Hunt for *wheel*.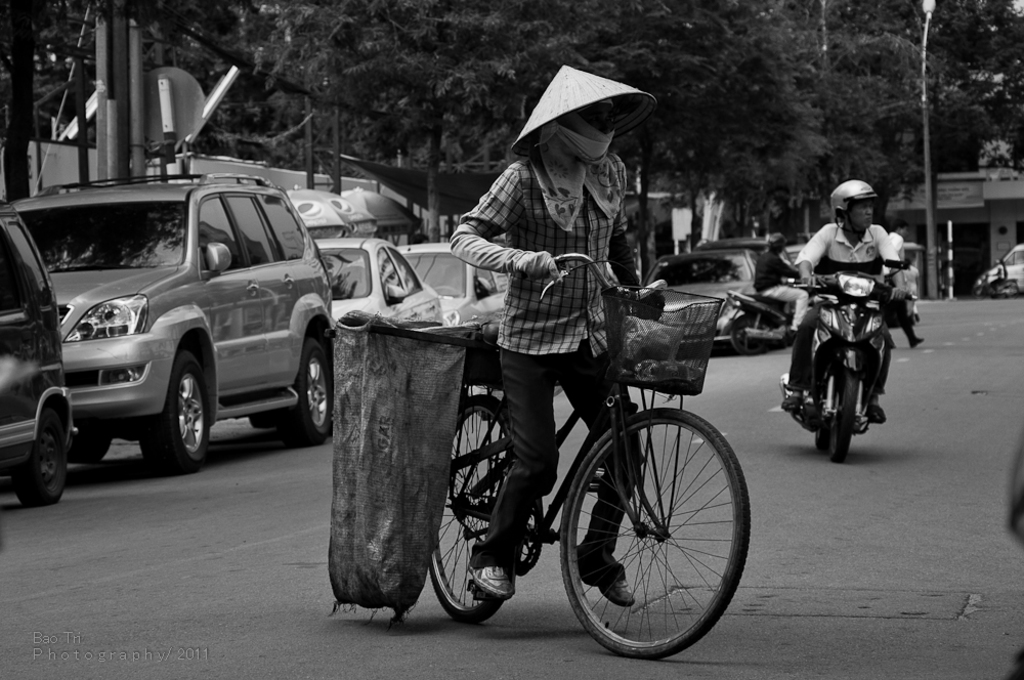
Hunted down at detection(814, 369, 833, 449).
